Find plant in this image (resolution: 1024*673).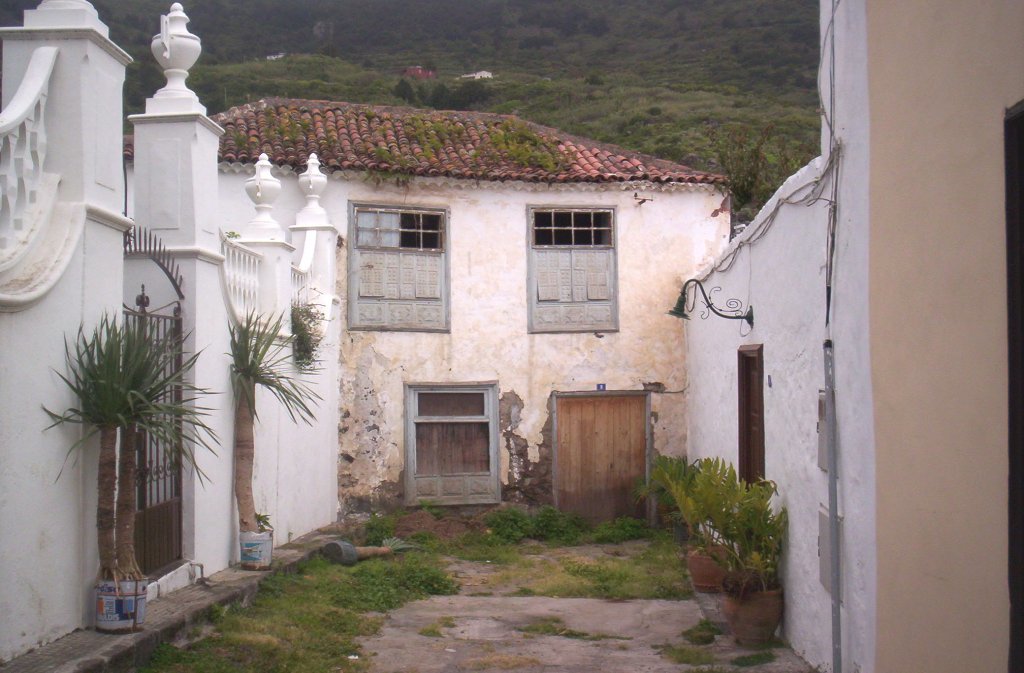
crop(228, 129, 254, 152).
